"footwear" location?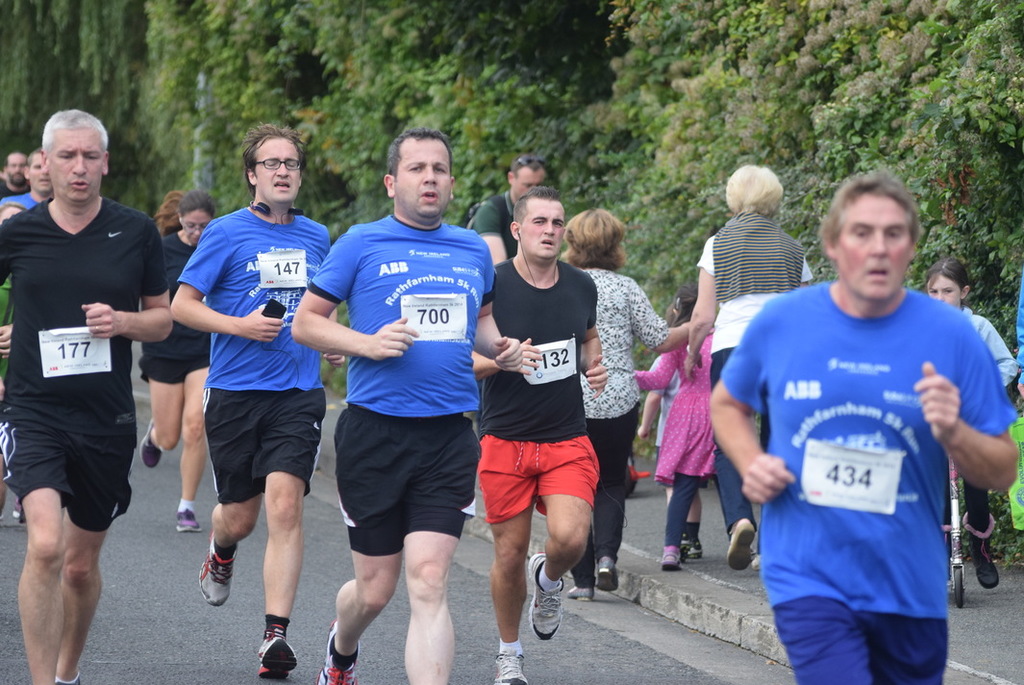
pyautogui.locateOnScreen(725, 520, 756, 572)
